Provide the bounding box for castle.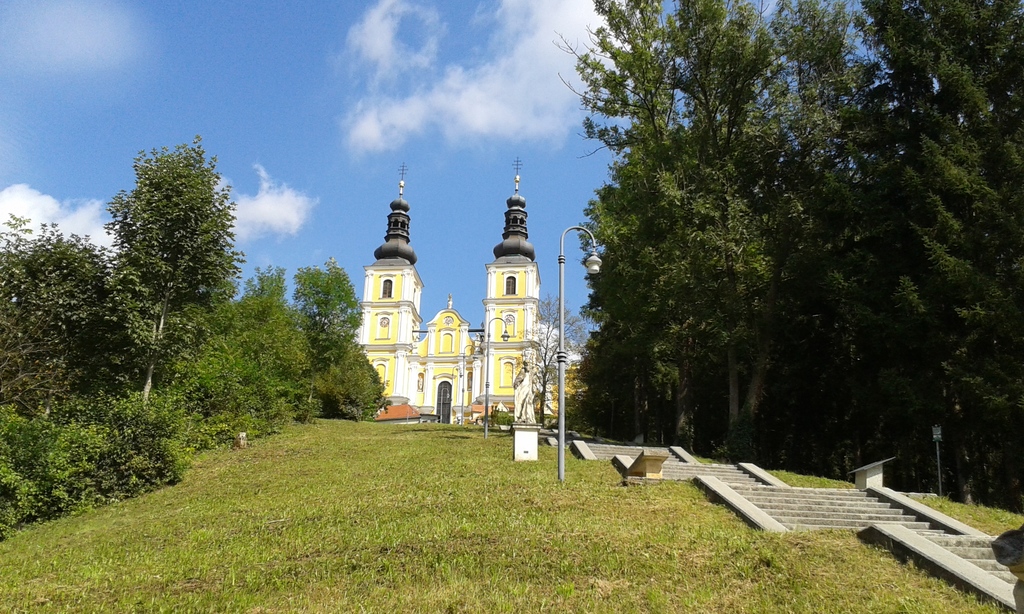
pyautogui.locateOnScreen(189, 103, 672, 494).
